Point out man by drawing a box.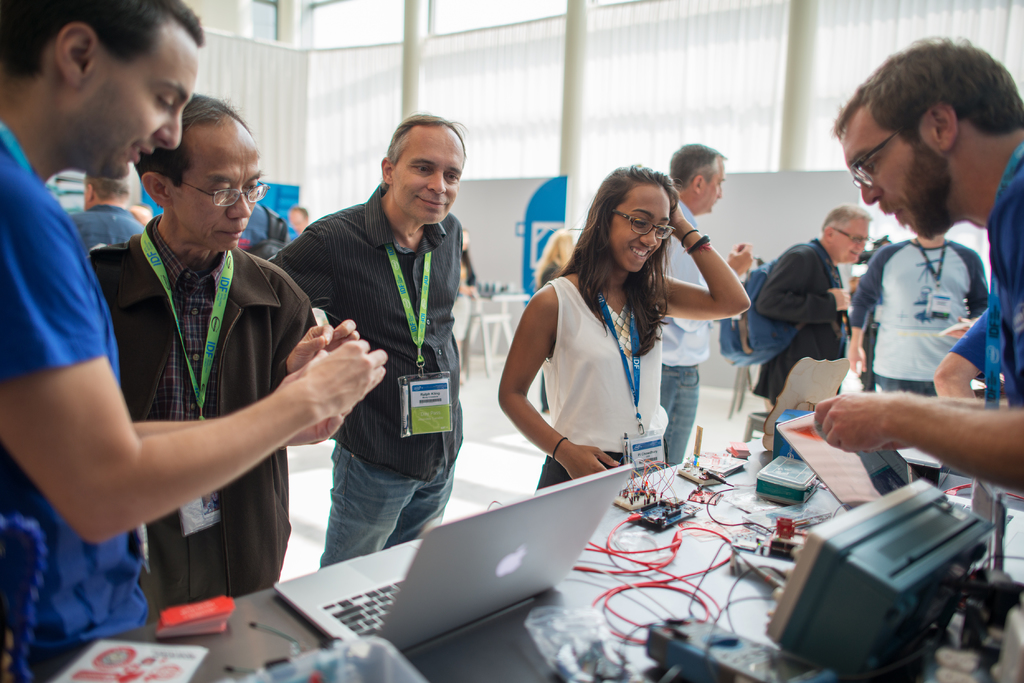
{"left": 811, "top": 33, "right": 1023, "bottom": 491}.
